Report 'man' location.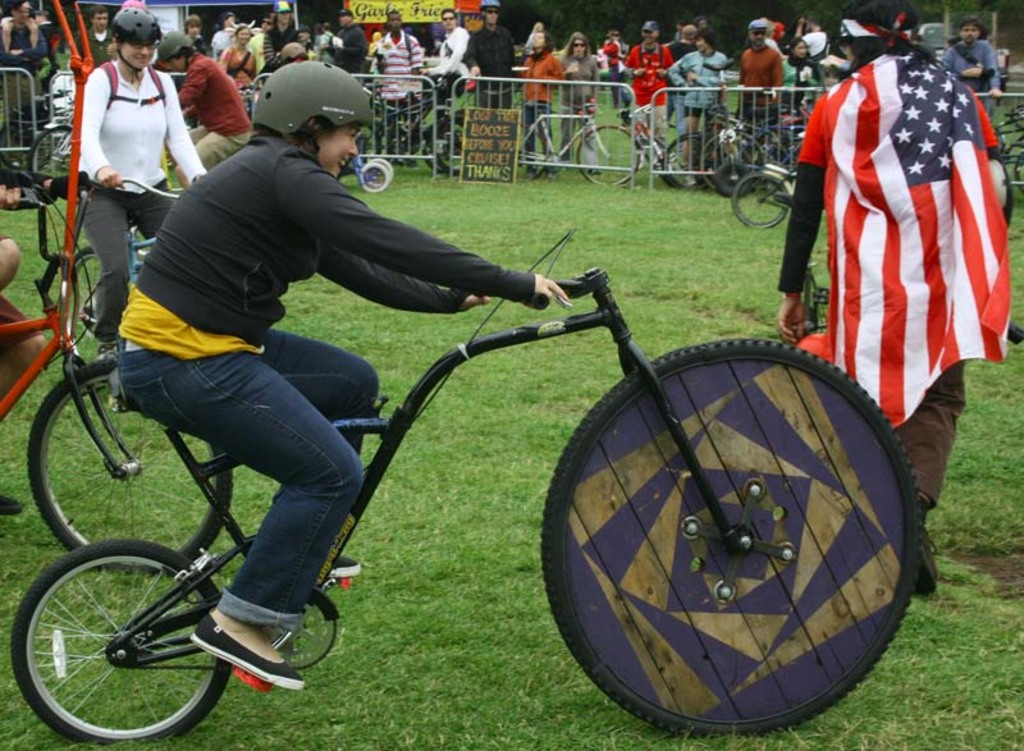
Report: <box>740,24,783,189</box>.
